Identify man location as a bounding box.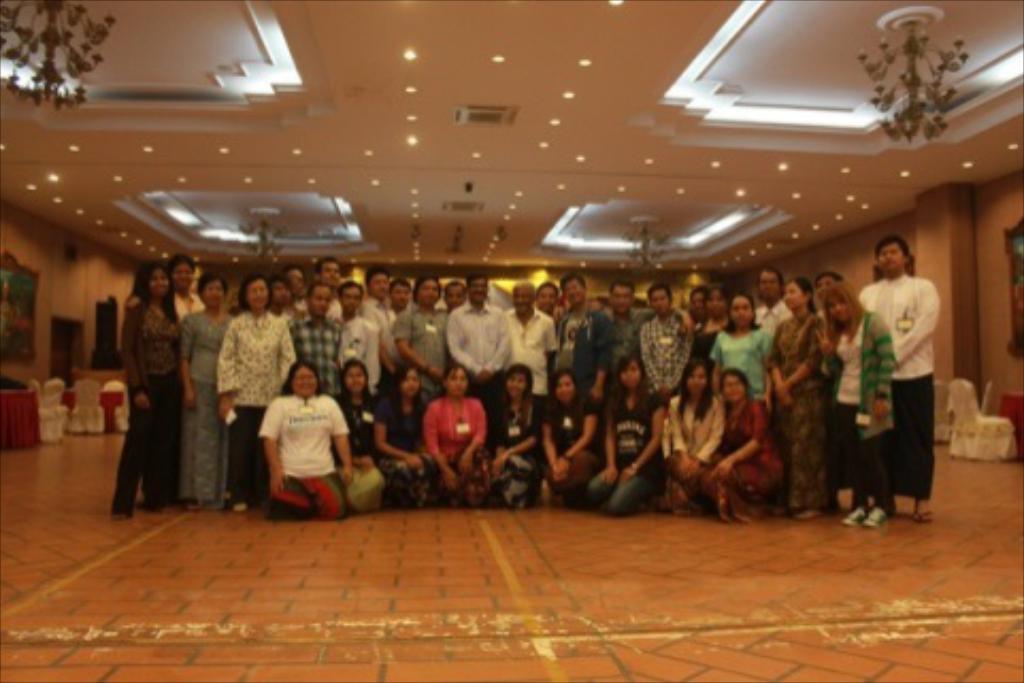
x1=754, y1=270, x2=790, y2=343.
